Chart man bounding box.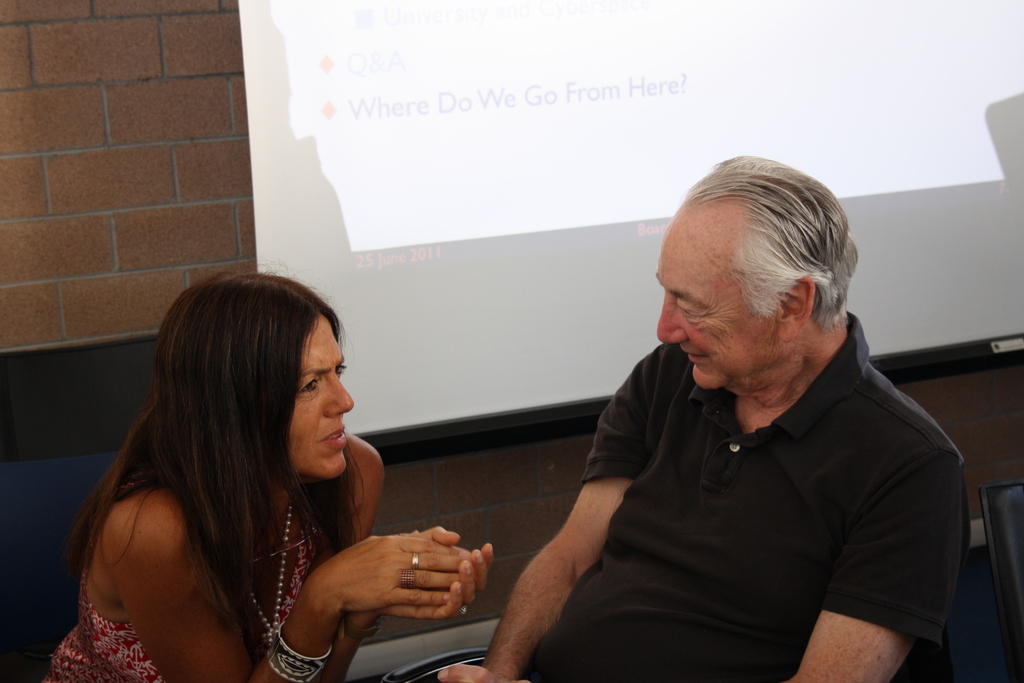
Charted: (419,155,962,682).
